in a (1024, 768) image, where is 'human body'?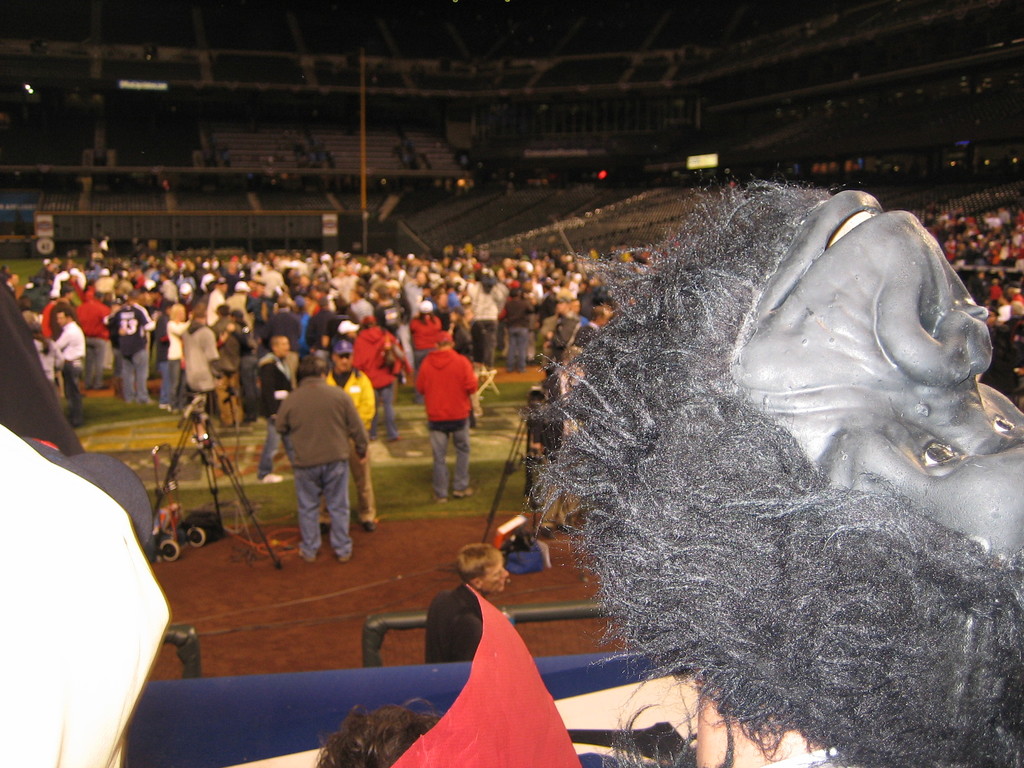
{"x1": 307, "y1": 292, "x2": 333, "y2": 367}.
